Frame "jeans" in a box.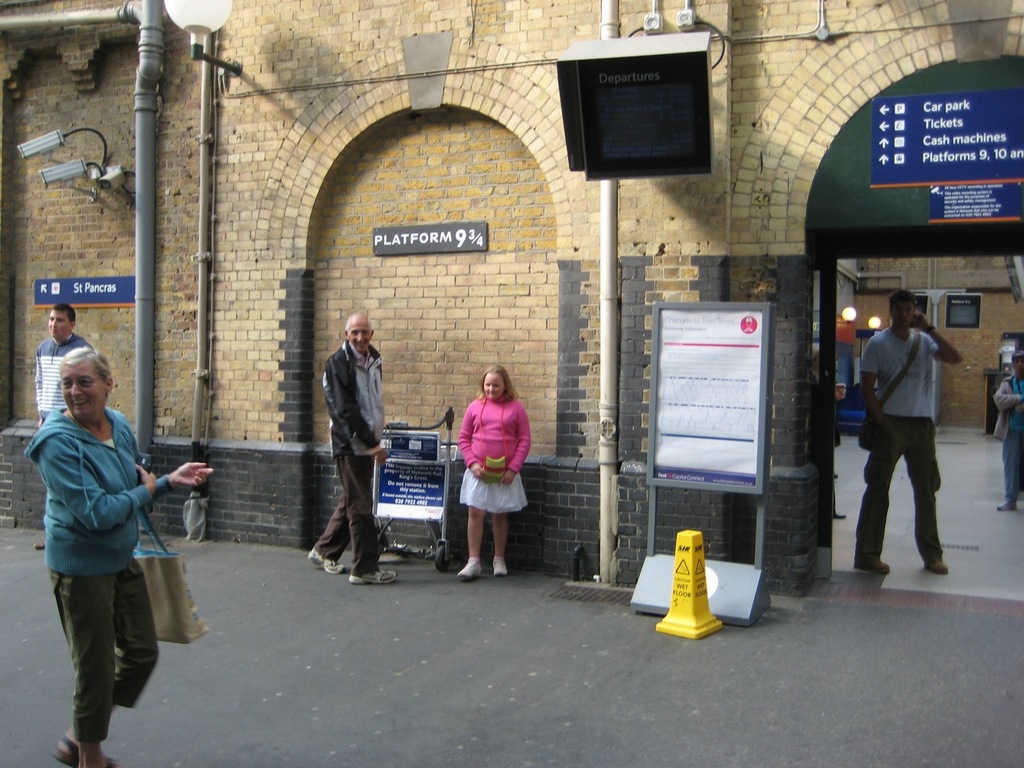
50 559 166 741.
